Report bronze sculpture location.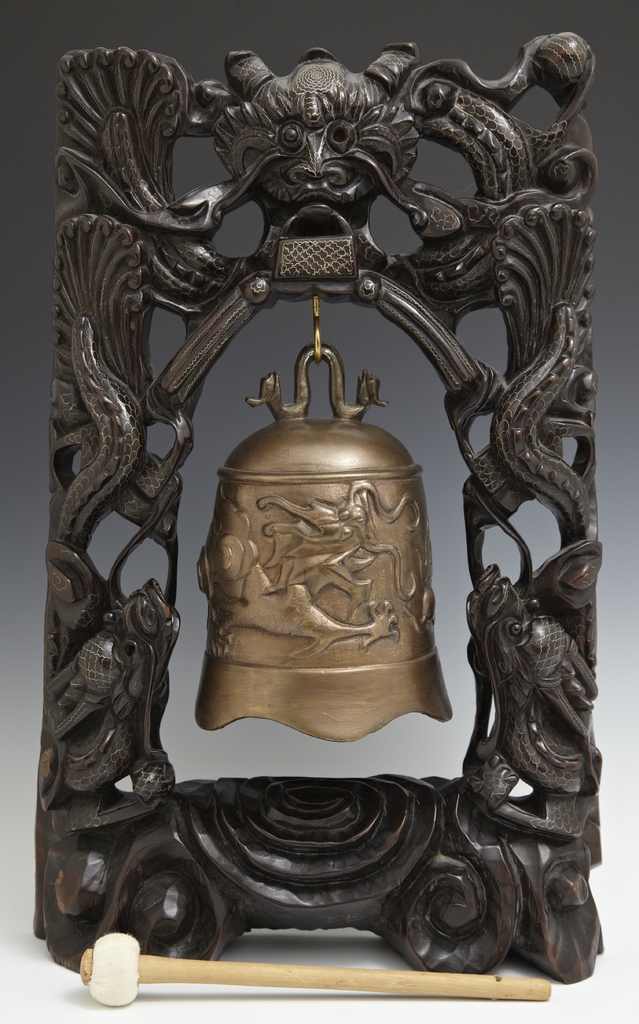
Report: rect(68, 17, 609, 942).
